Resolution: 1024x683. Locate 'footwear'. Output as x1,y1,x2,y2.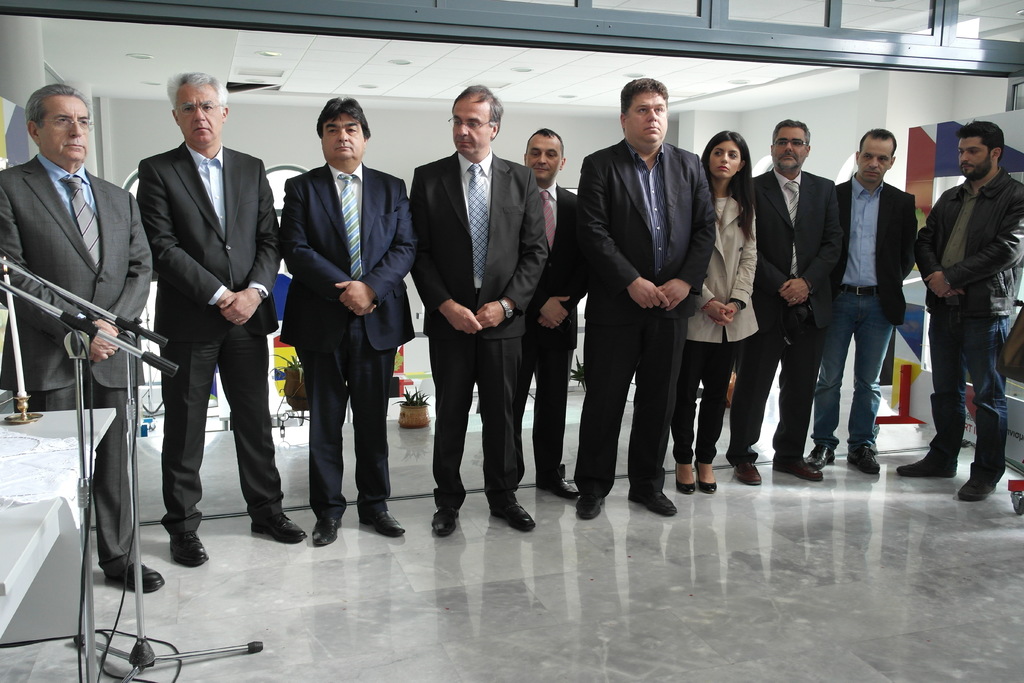
808,444,830,470.
